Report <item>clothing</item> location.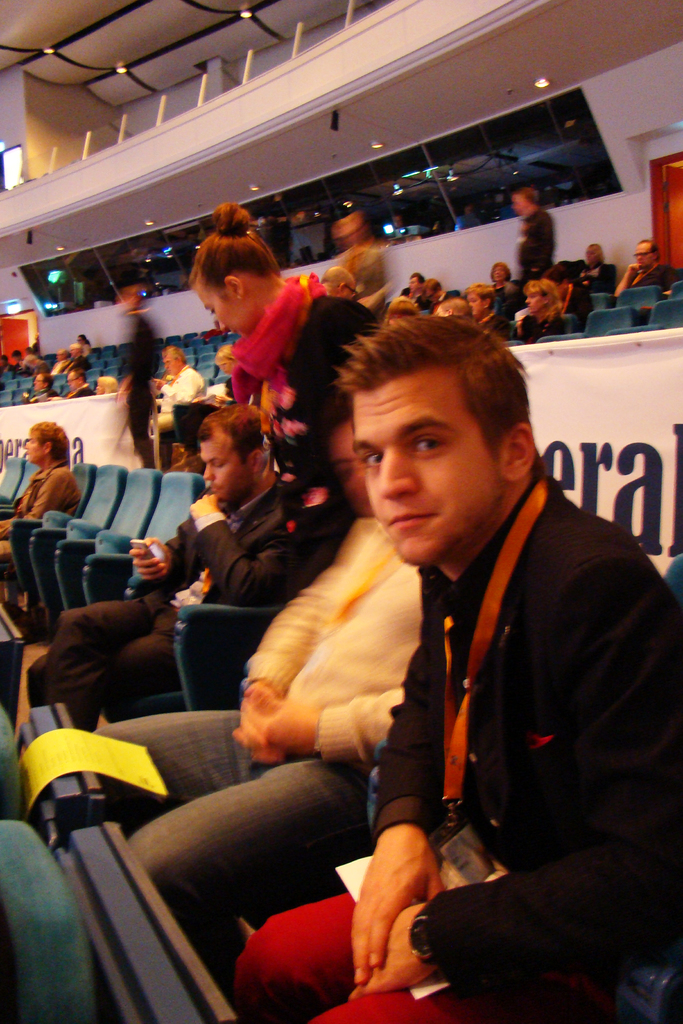
Report: detection(0, 454, 82, 559).
